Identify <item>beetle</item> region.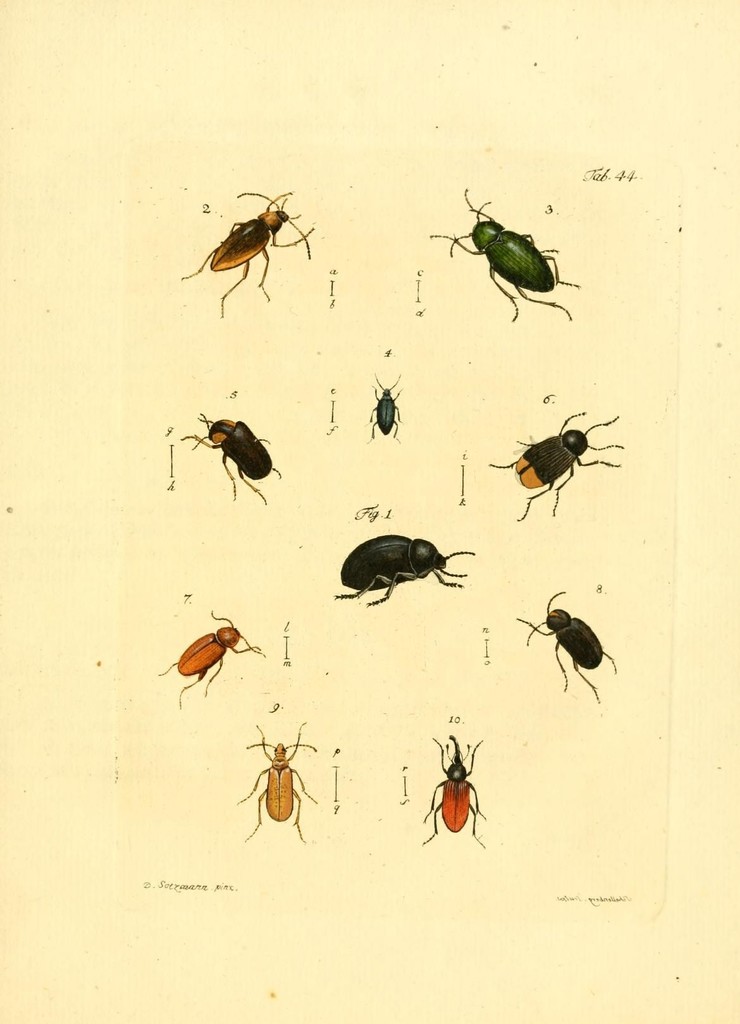
Region: (x1=485, y1=407, x2=627, y2=522).
